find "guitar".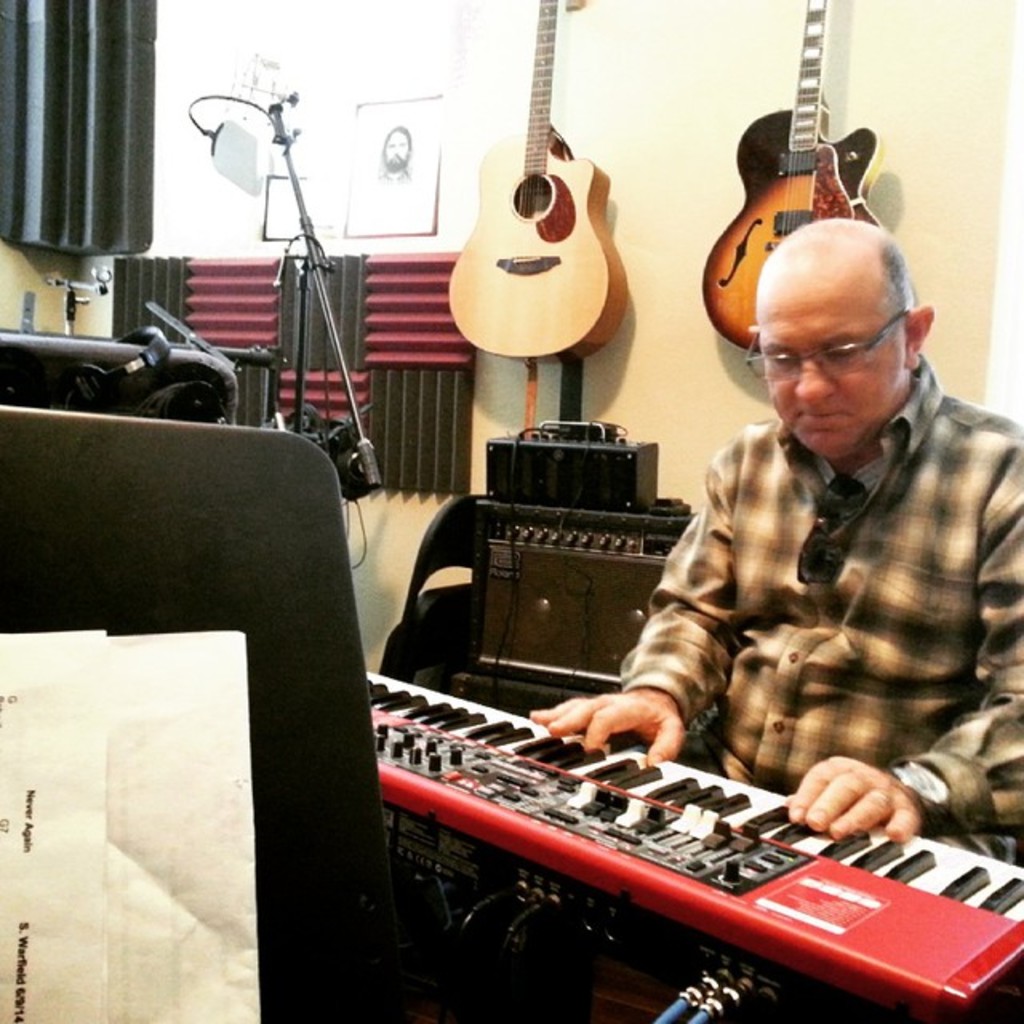
<box>701,0,878,350</box>.
